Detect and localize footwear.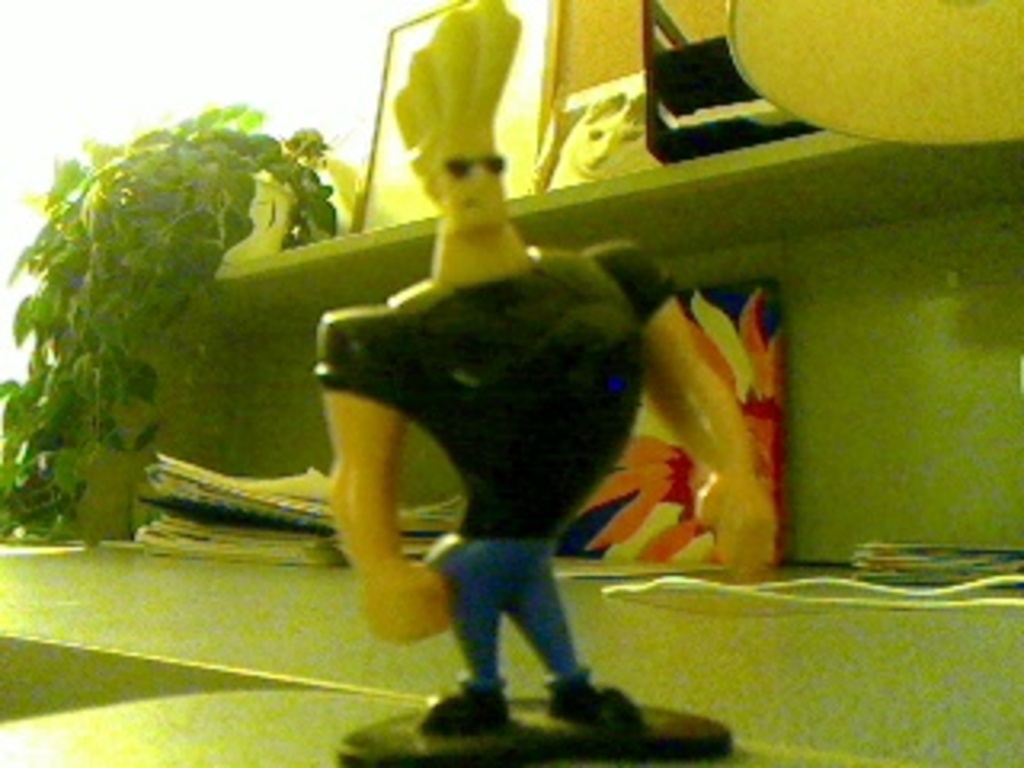
Localized at Rect(544, 666, 646, 726).
